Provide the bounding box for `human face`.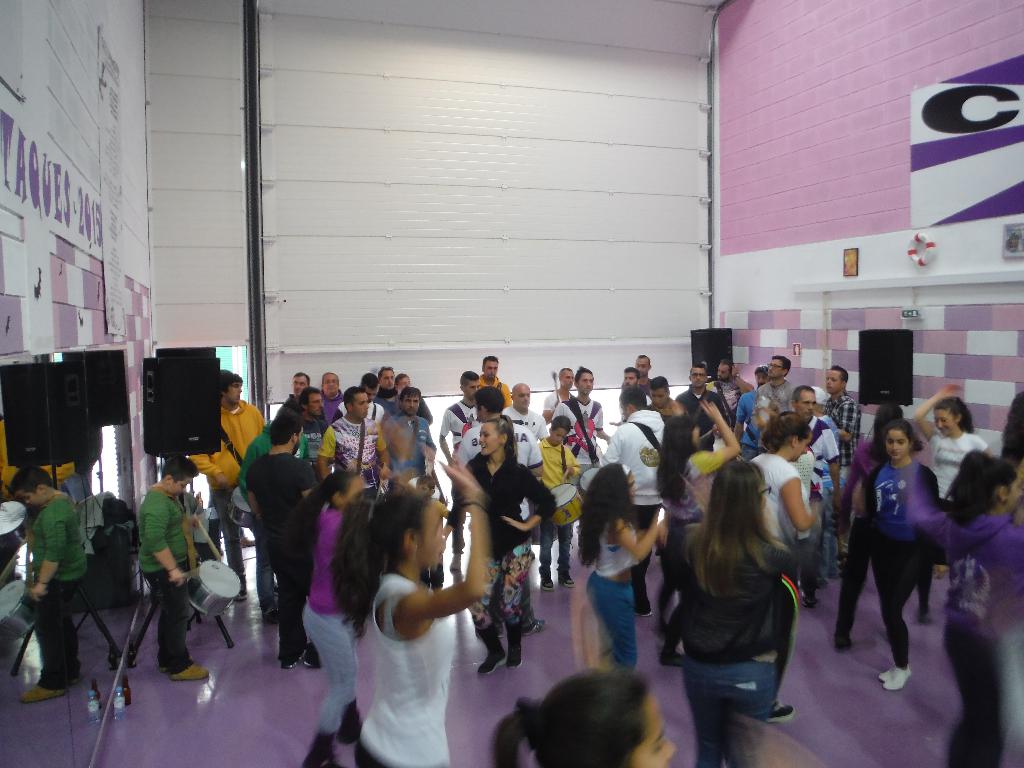
box(796, 392, 816, 417).
